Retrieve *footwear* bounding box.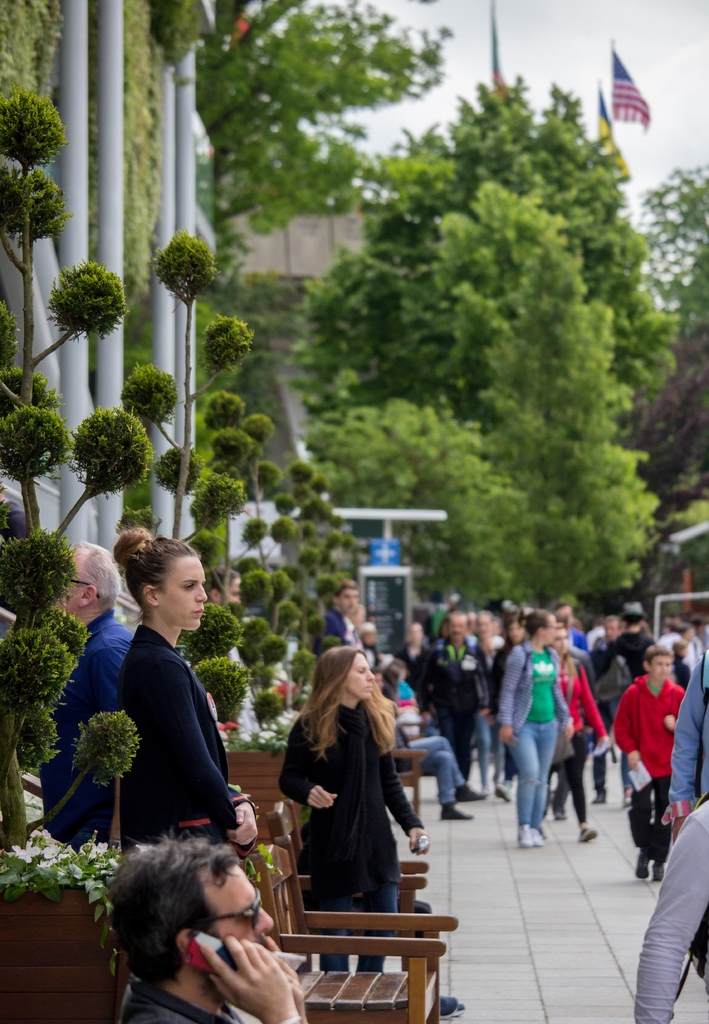
Bounding box: {"x1": 497, "y1": 778, "x2": 512, "y2": 799}.
